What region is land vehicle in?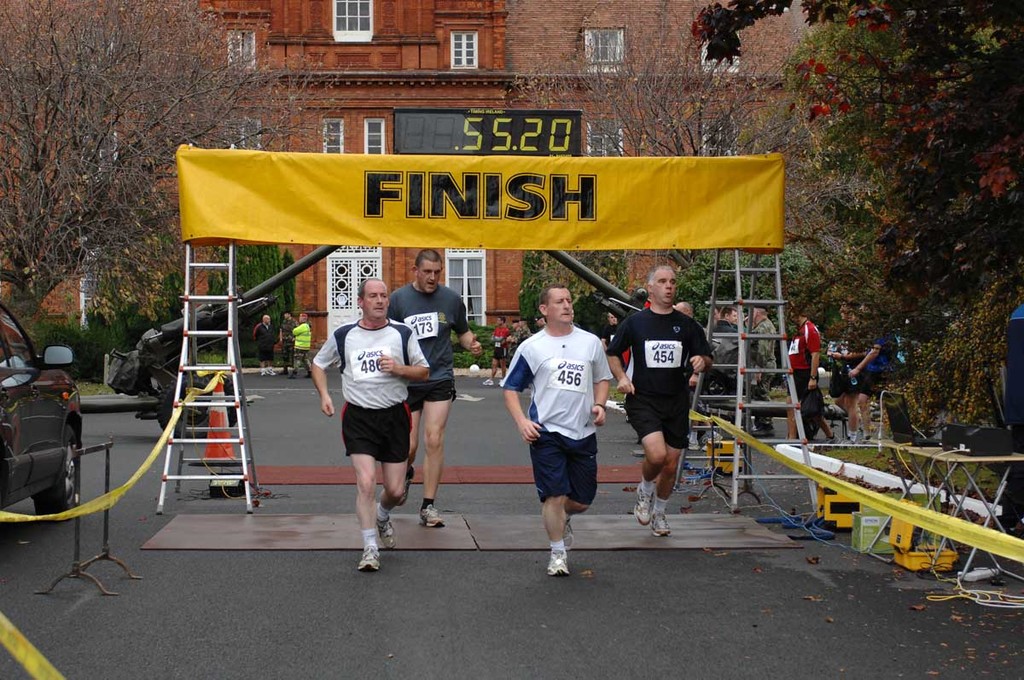
0 305 81 517.
